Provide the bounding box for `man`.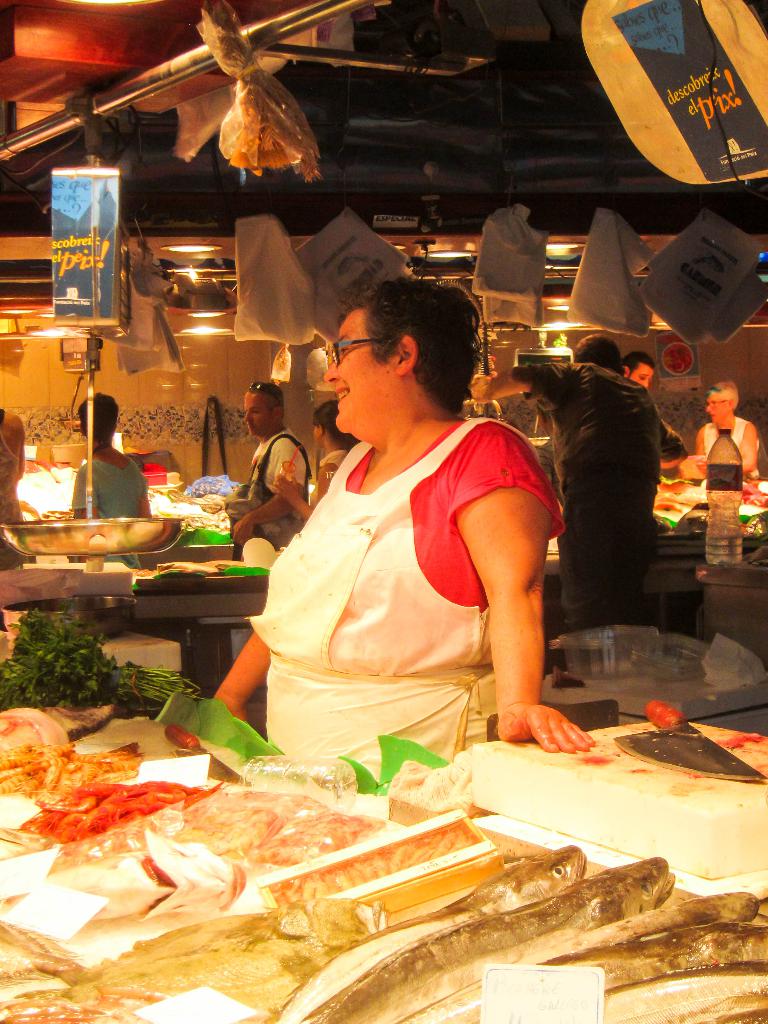
region(234, 379, 317, 549).
